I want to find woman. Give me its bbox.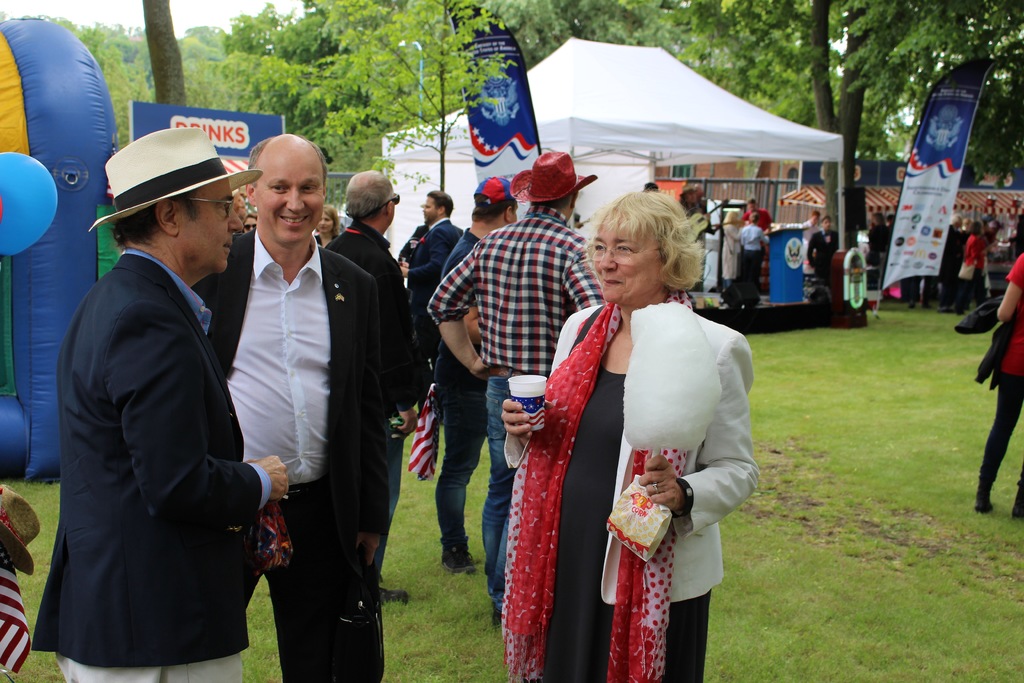
x1=312, y1=206, x2=340, y2=250.
